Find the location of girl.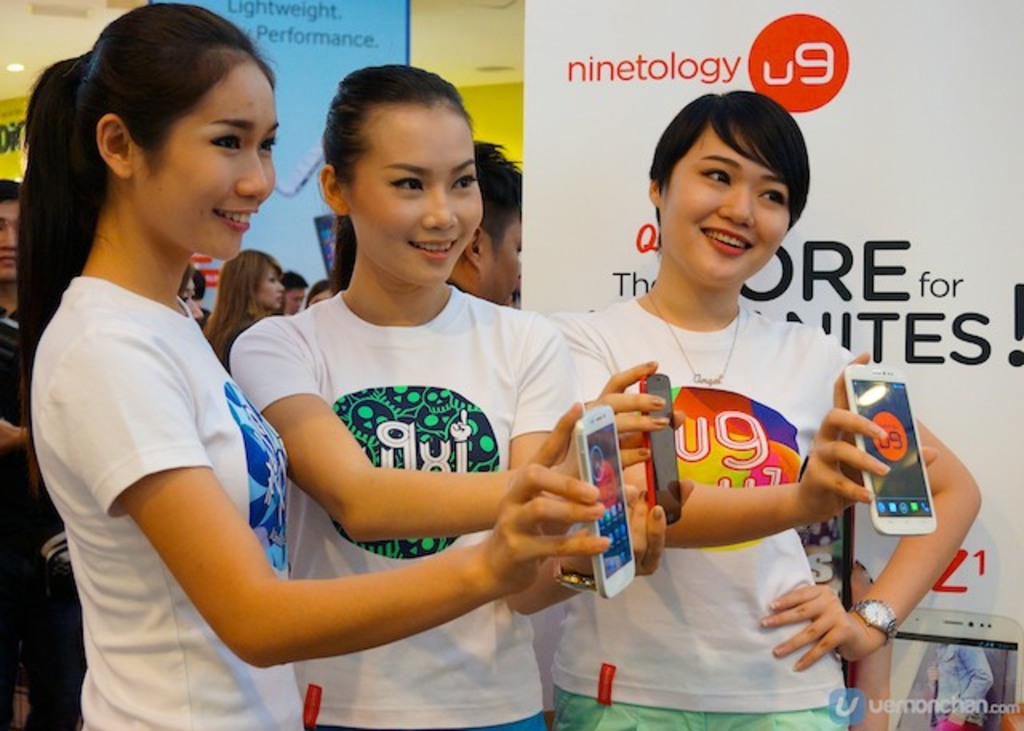
Location: <box>19,2,597,729</box>.
